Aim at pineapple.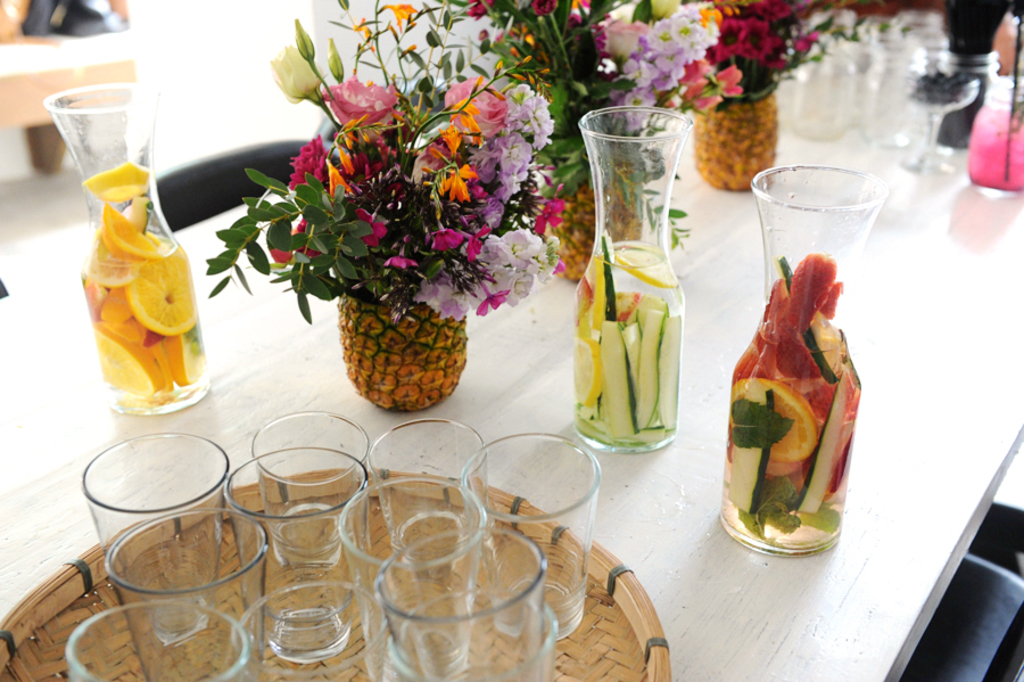
Aimed at crop(324, 228, 478, 414).
